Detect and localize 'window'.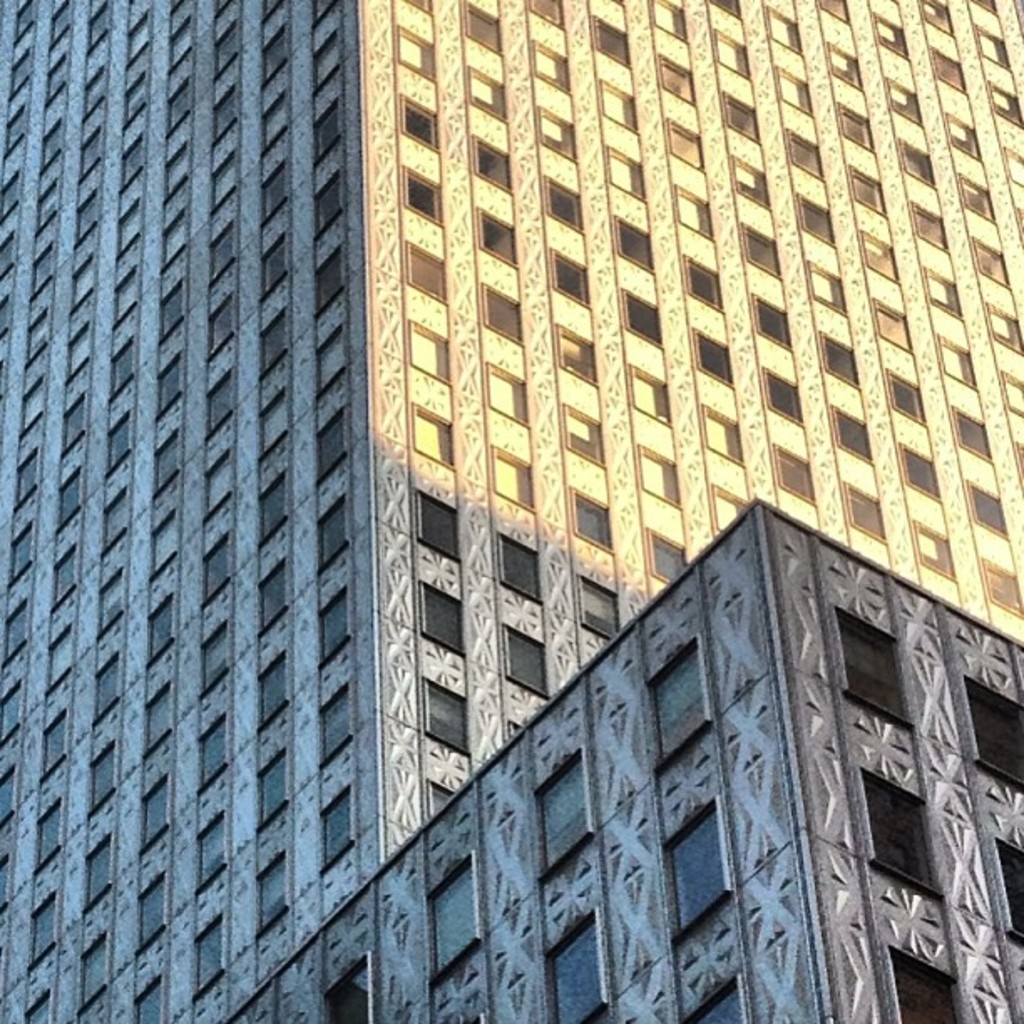
Localized at 890 940 959 1022.
